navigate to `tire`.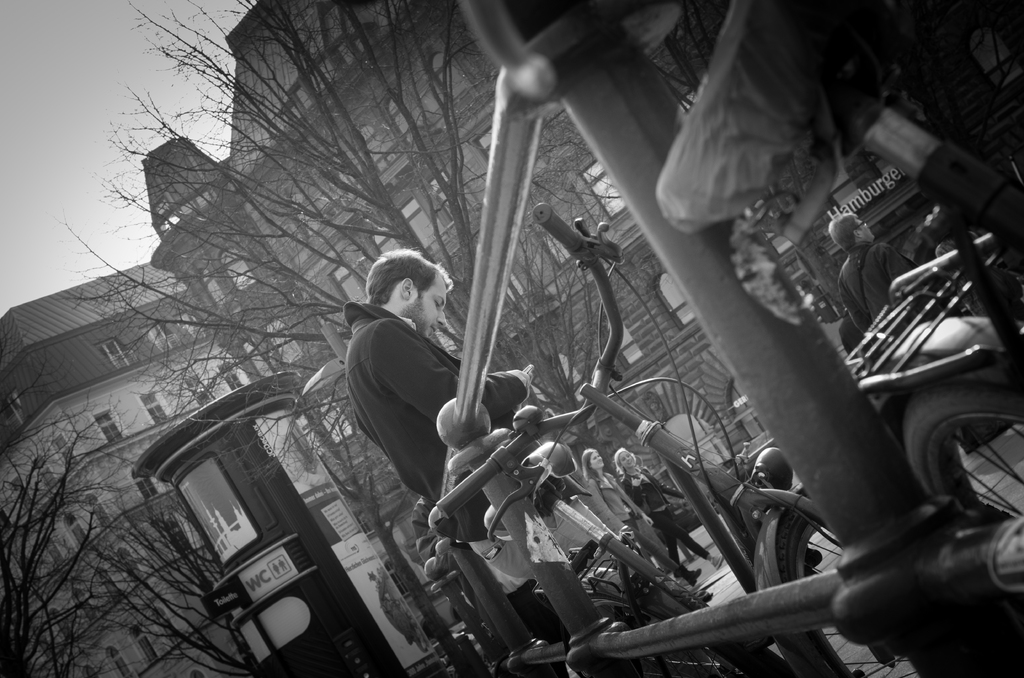
Navigation target: (left=901, top=378, right=1023, bottom=677).
